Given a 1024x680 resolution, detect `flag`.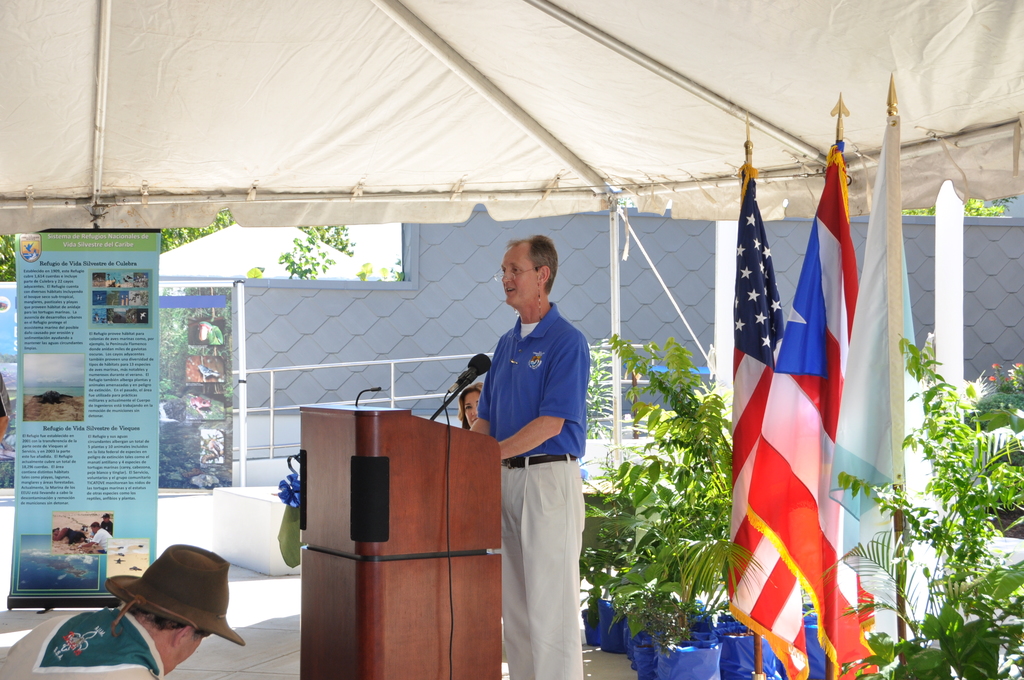
[left=717, top=168, right=817, bottom=679].
